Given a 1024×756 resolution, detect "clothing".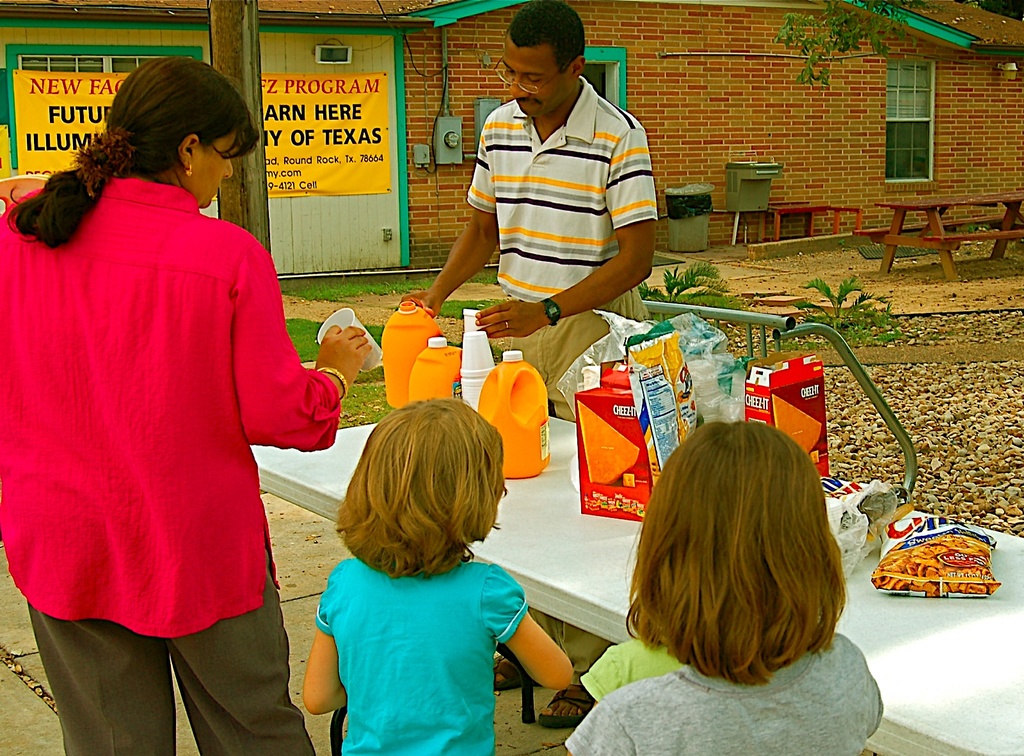
314 554 529 755.
